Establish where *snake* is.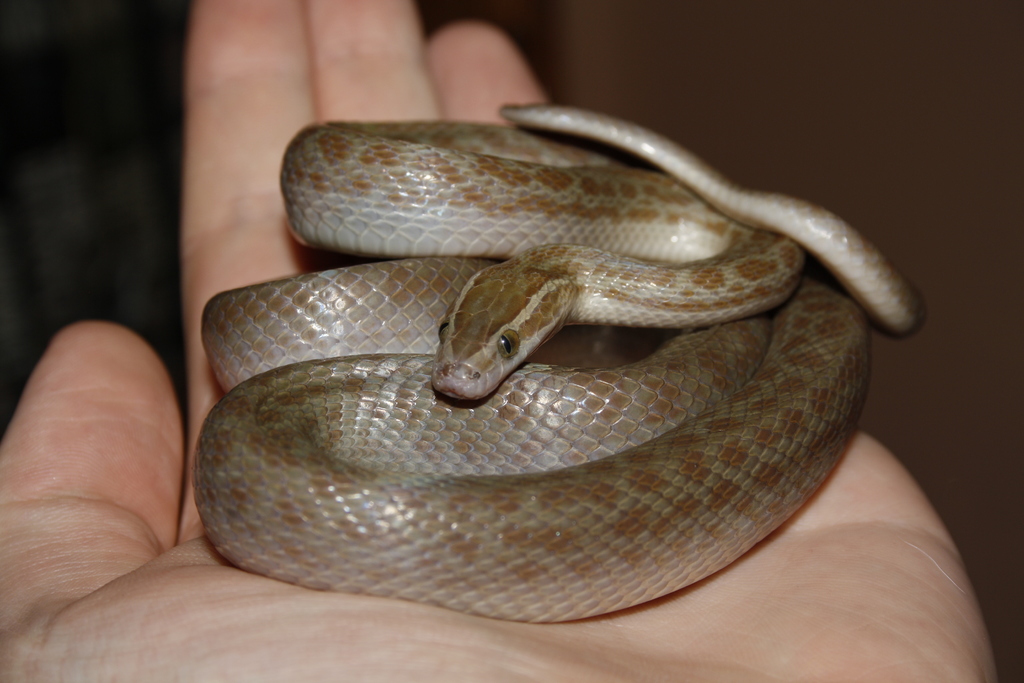
Established at 191 105 927 624.
